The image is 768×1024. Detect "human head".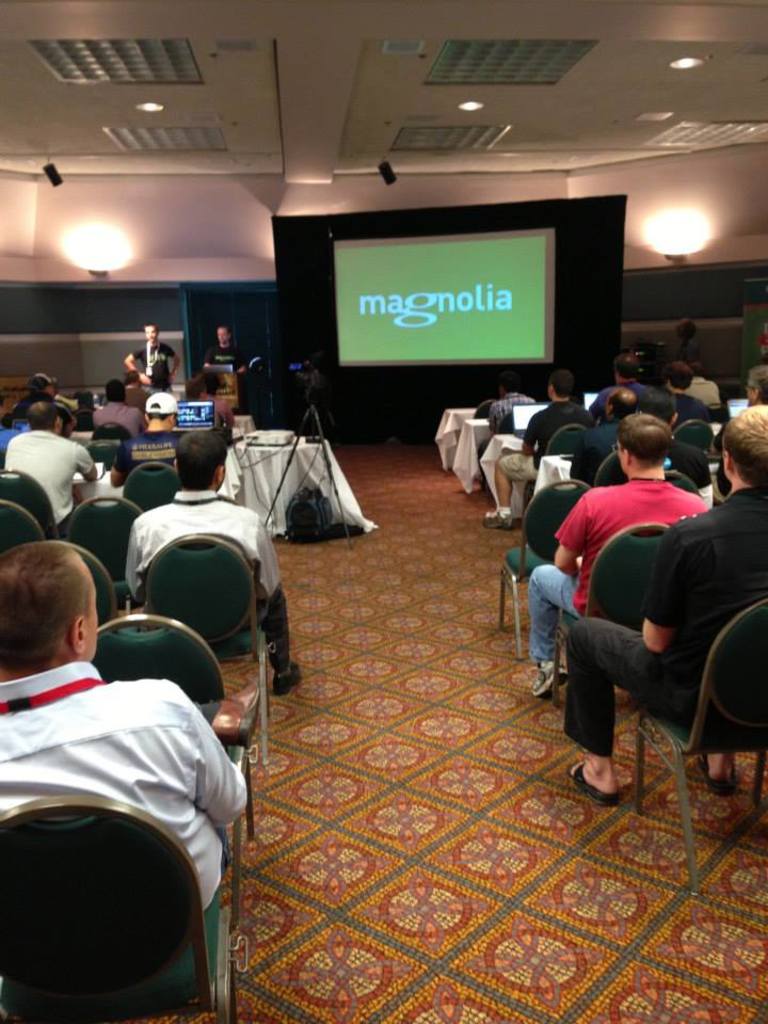
Detection: {"left": 174, "top": 427, "right": 229, "bottom": 491}.
